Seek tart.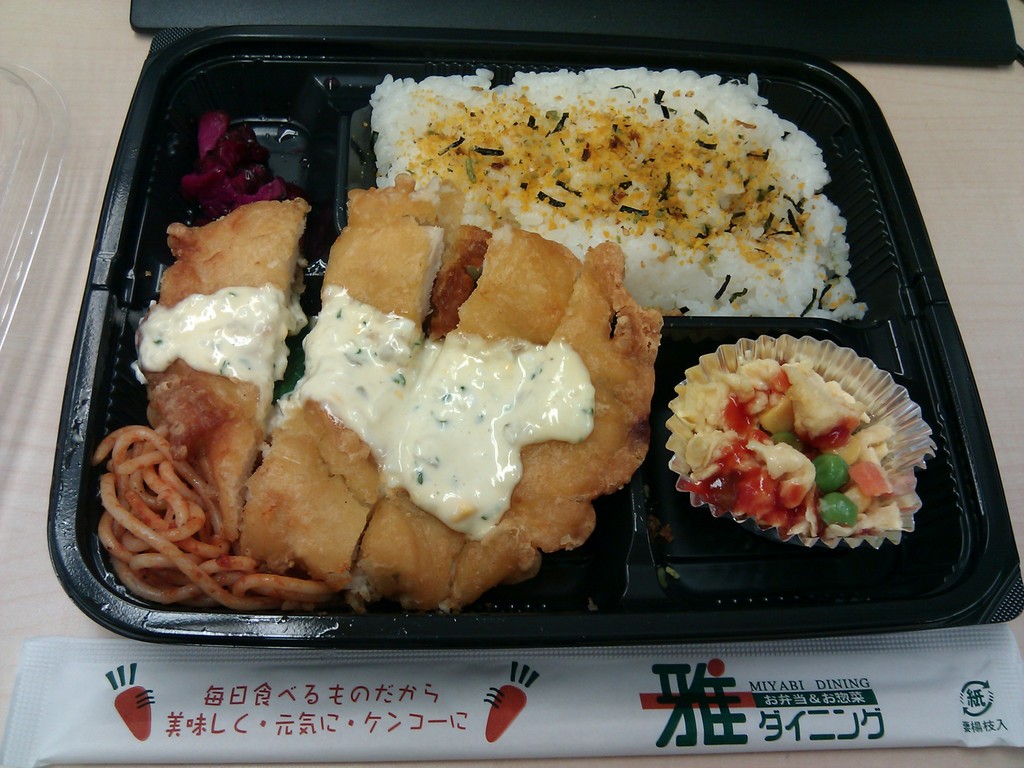
(684,362,902,539).
